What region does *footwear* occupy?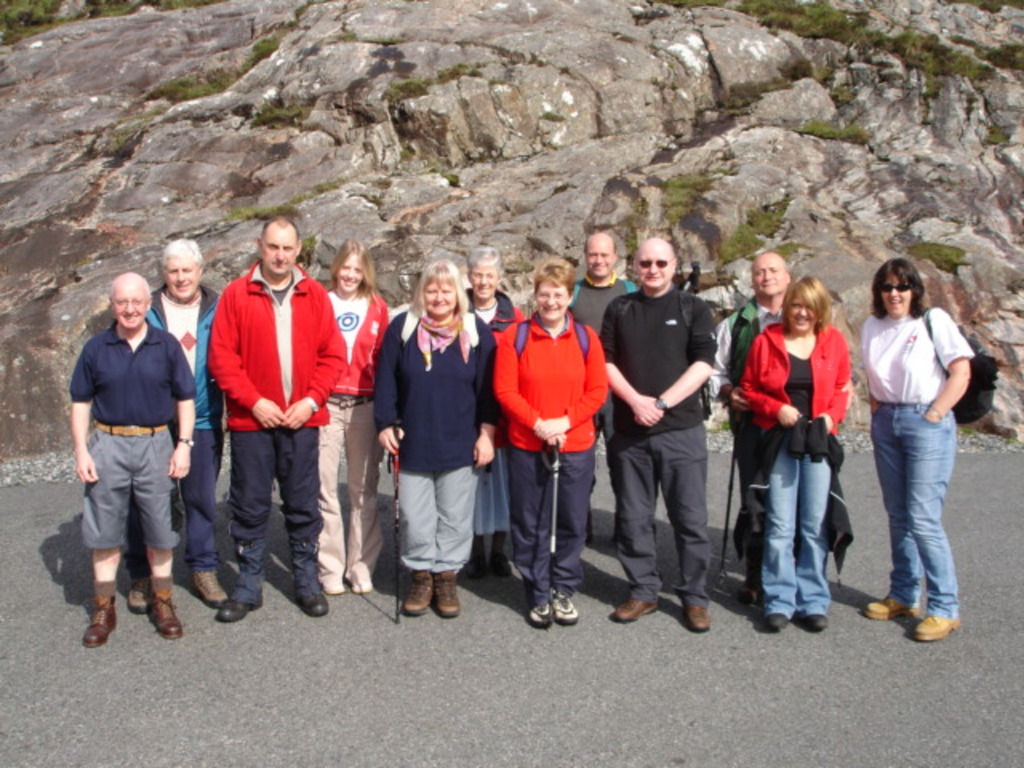
(x1=320, y1=566, x2=338, y2=592).
